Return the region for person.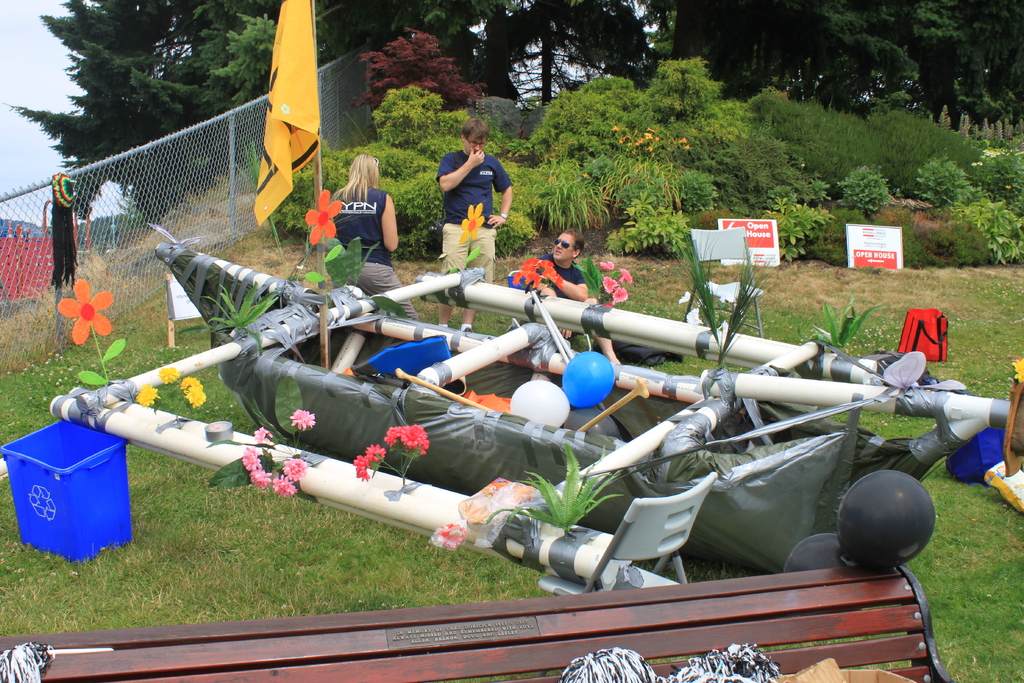
(434,125,515,280).
